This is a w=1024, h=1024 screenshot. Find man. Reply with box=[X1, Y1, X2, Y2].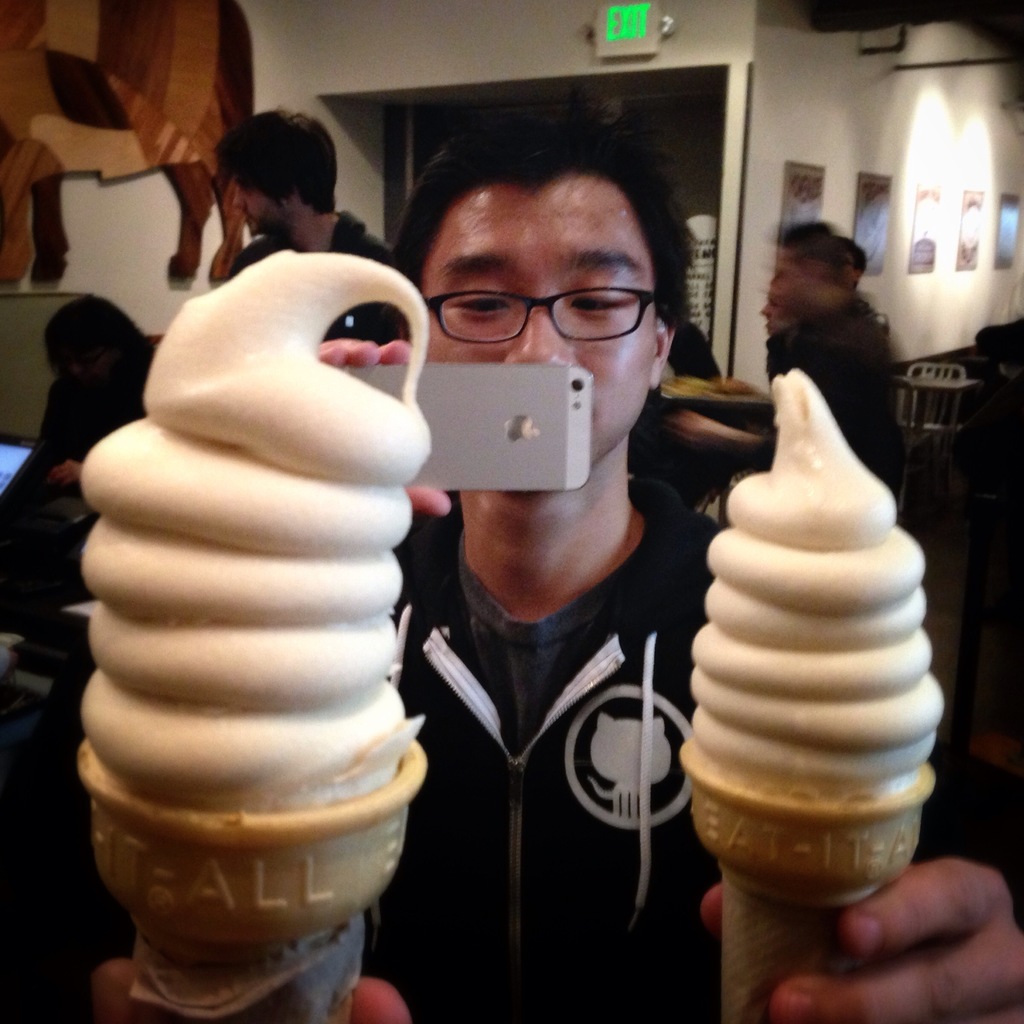
box=[91, 93, 1023, 1023].
